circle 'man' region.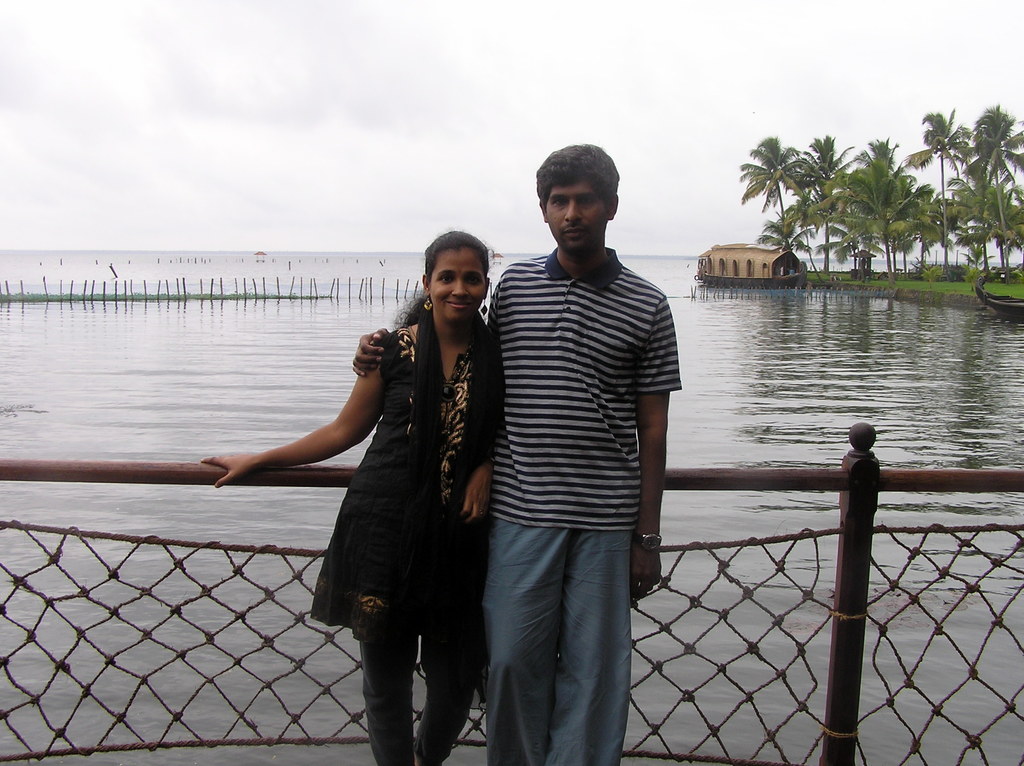
Region: pyautogui.locateOnScreen(468, 137, 687, 751).
